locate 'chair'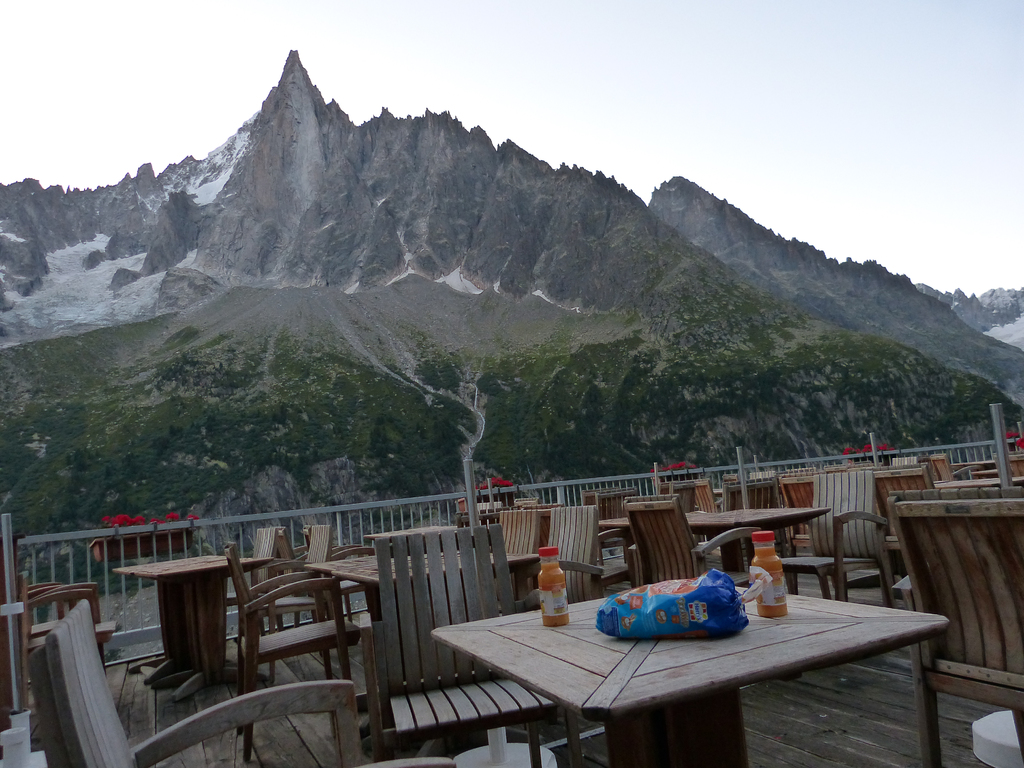
select_region(579, 490, 599, 511)
